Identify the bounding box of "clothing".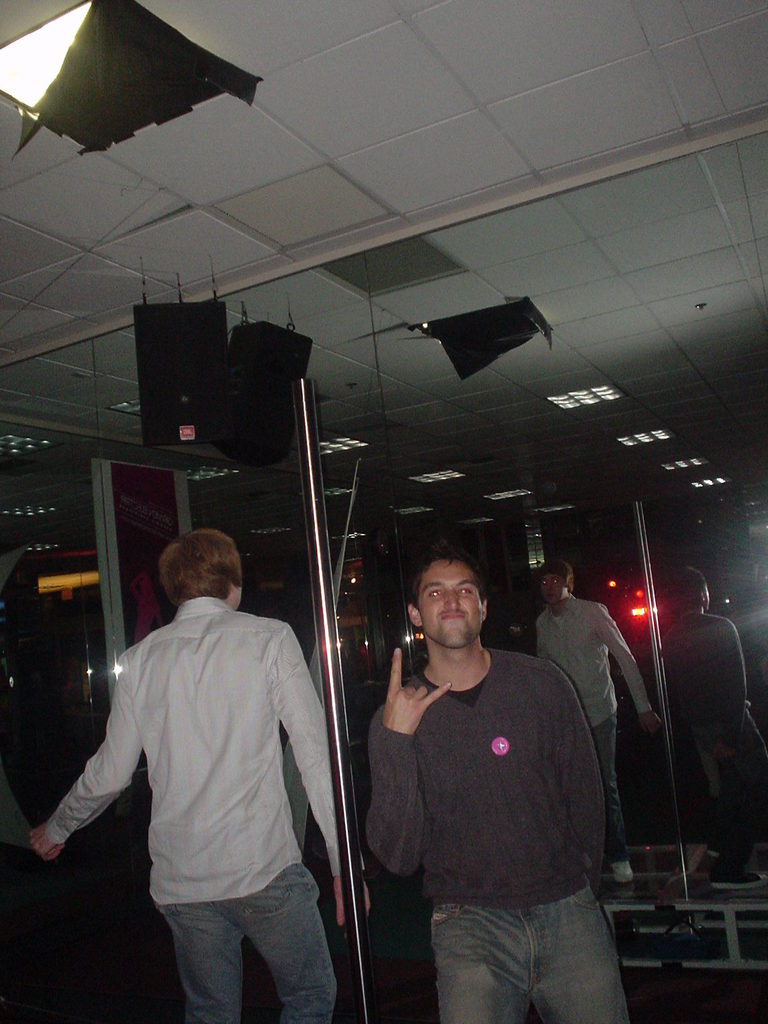
(50, 598, 368, 1023).
